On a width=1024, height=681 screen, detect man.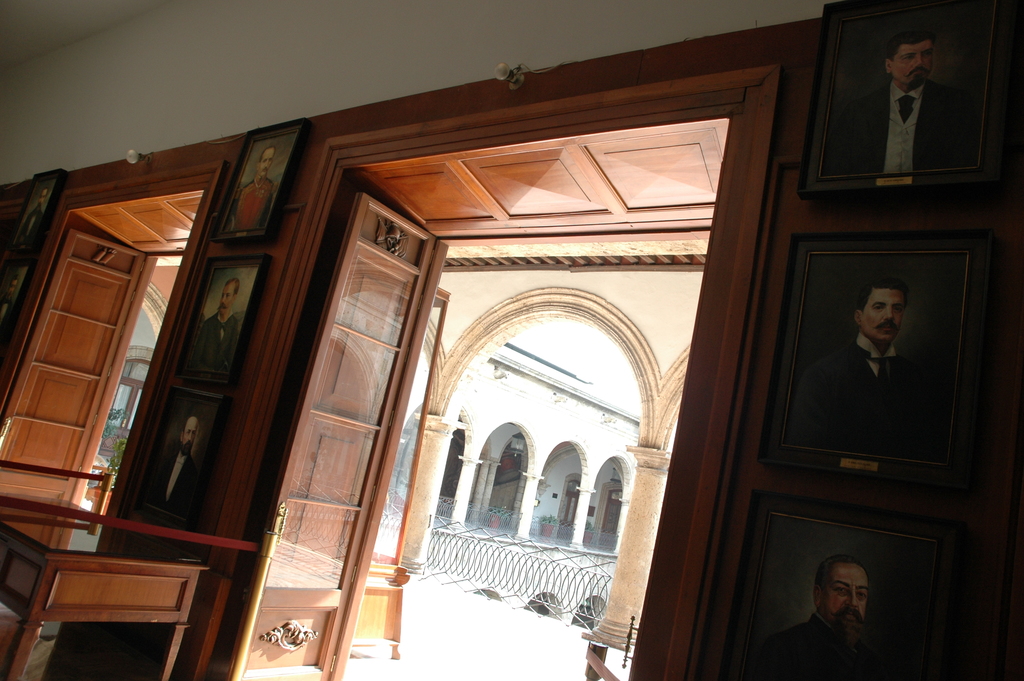
x1=147, y1=415, x2=203, y2=524.
